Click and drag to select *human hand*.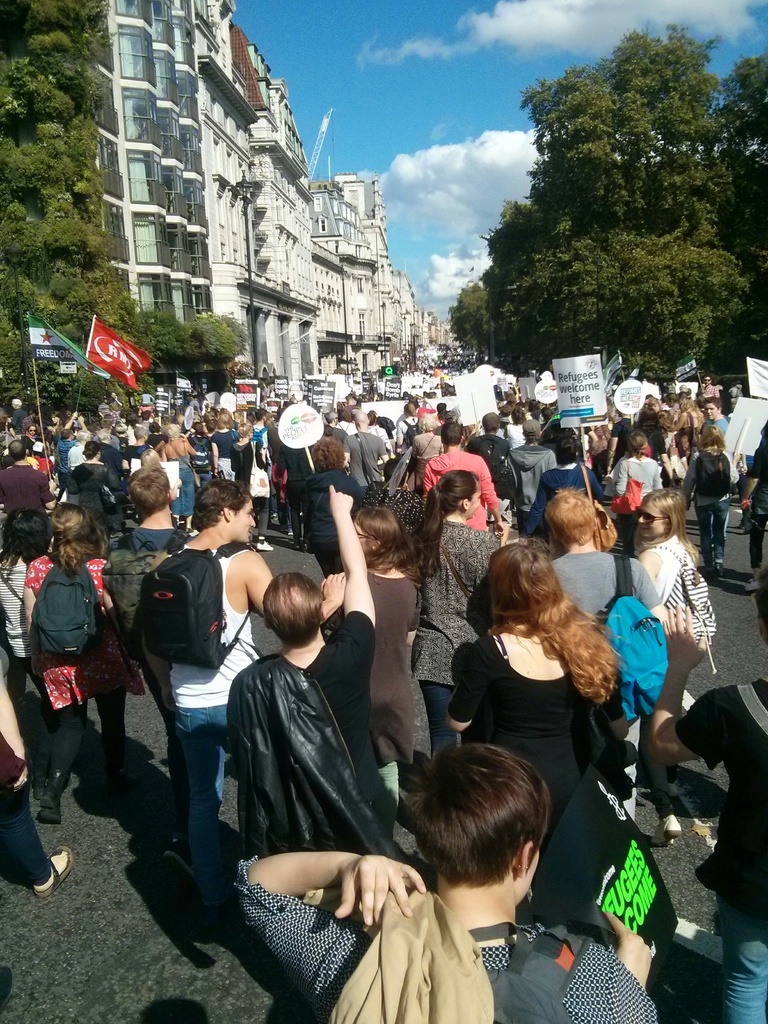
Selection: {"x1": 76, "y1": 415, "x2": 84, "y2": 422}.
